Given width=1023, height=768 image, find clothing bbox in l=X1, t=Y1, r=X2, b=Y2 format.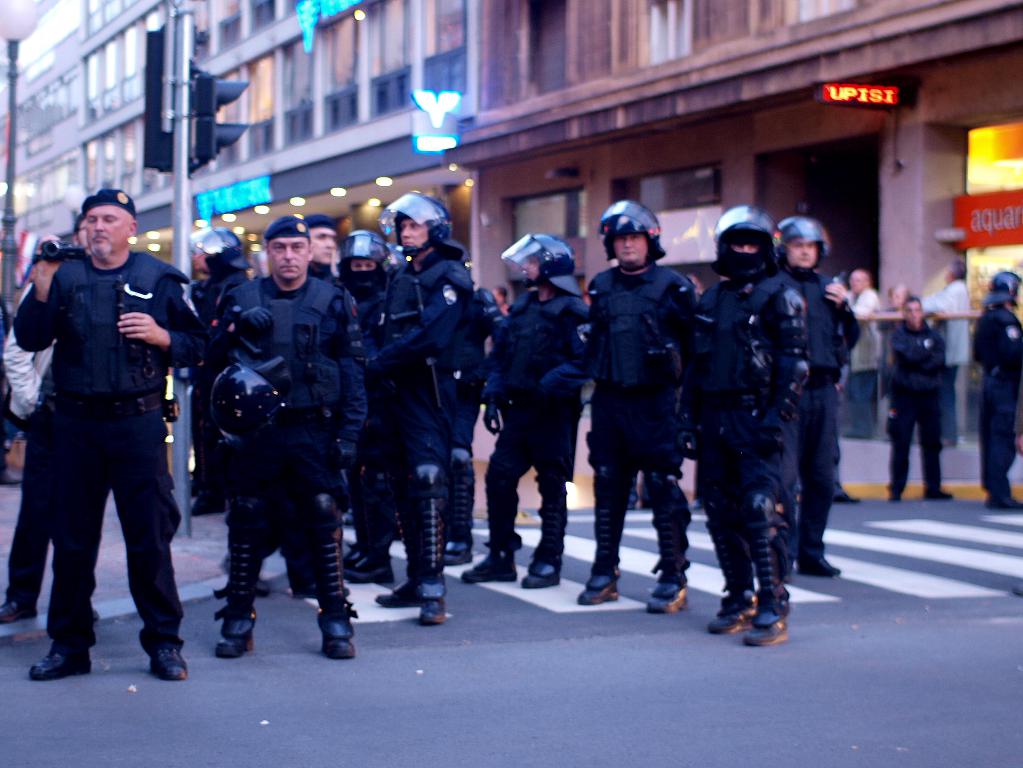
l=341, t=273, r=390, b=569.
